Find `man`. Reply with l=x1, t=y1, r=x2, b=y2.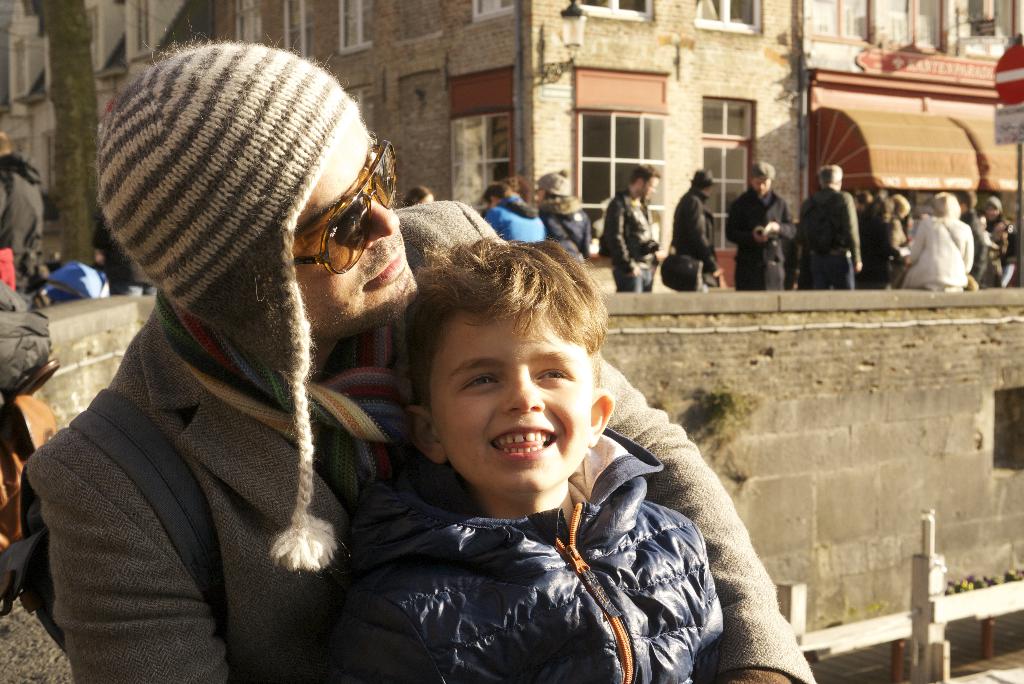
l=798, t=163, r=861, b=301.
